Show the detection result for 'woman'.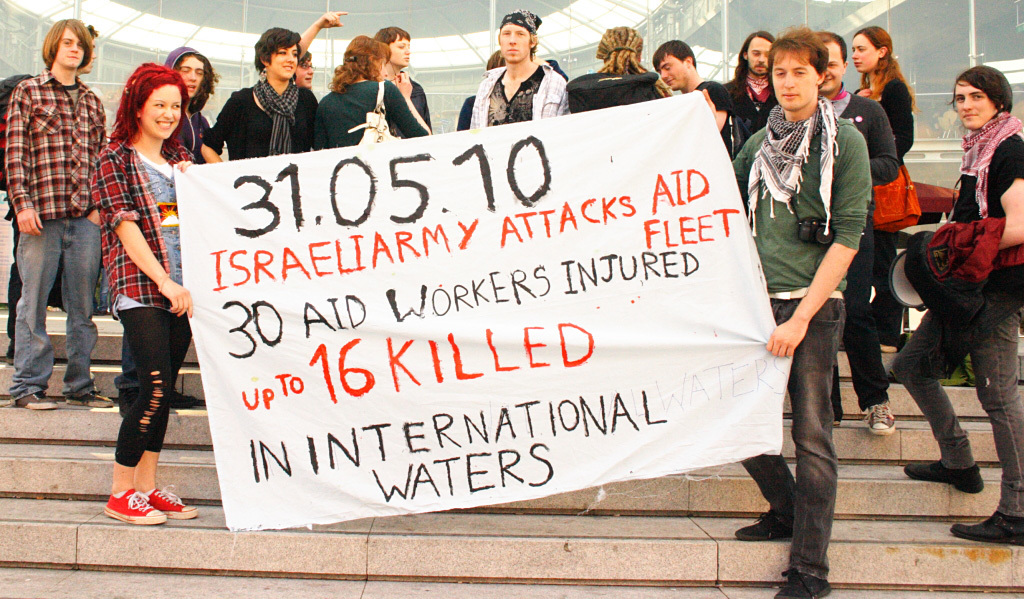
<bbox>889, 57, 1023, 549</bbox>.
